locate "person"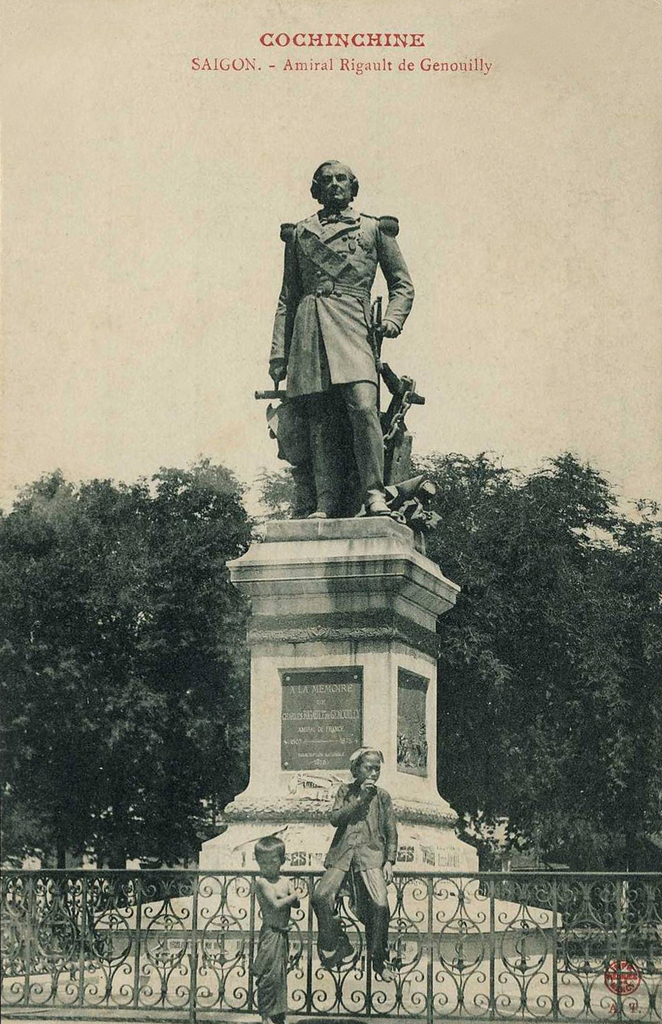
bbox(313, 746, 399, 974)
